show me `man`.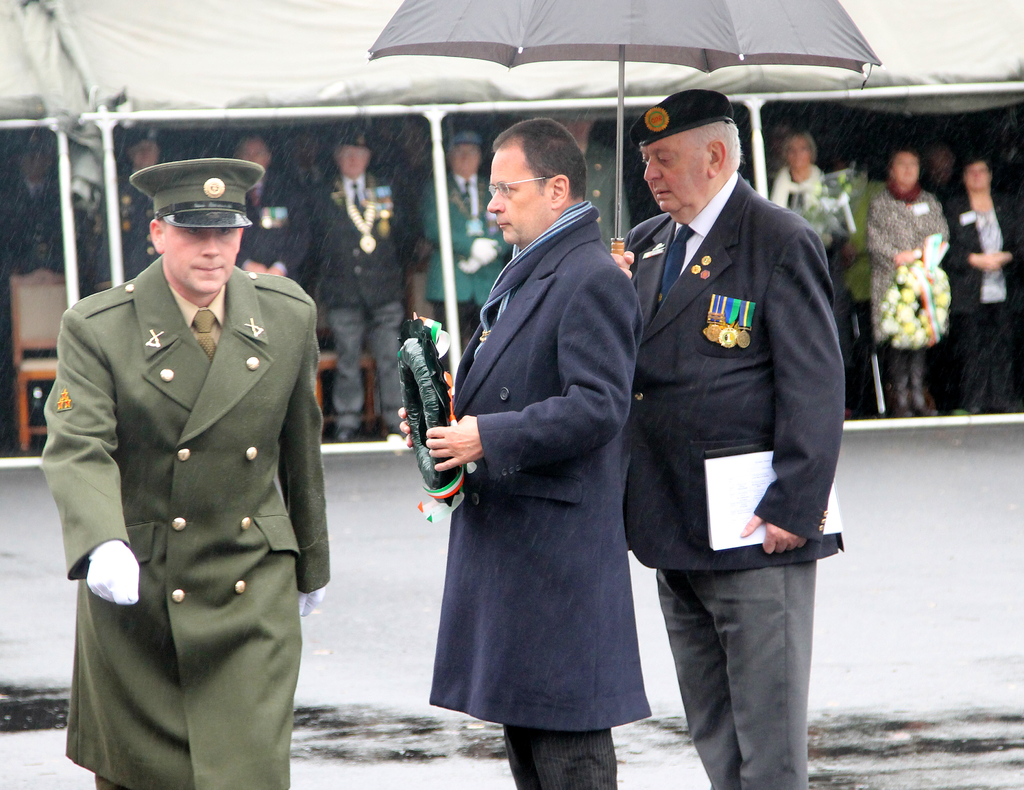
`man` is here: 88, 118, 157, 297.
